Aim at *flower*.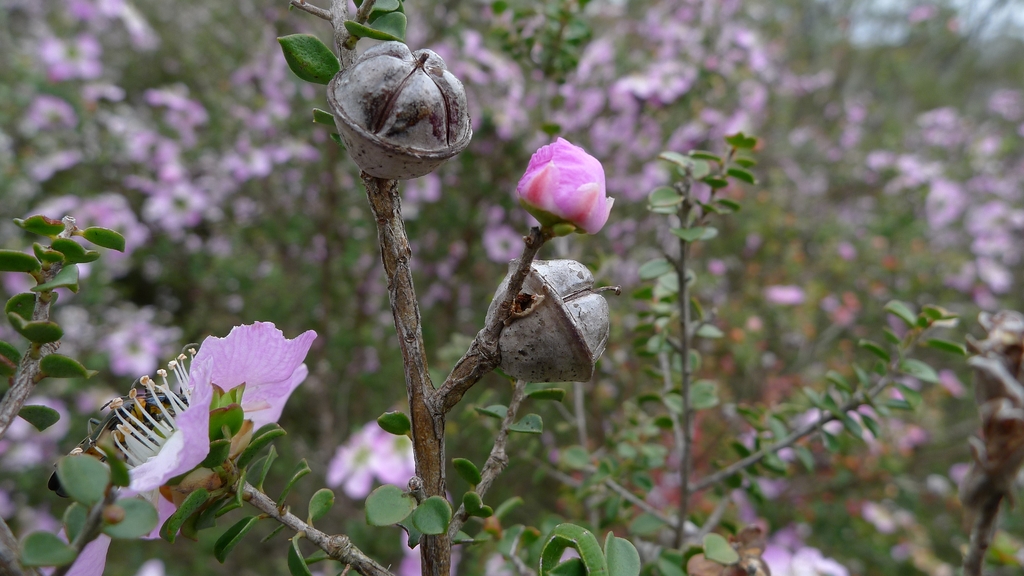
Aimed at <box>87,307,312,499</box>.
